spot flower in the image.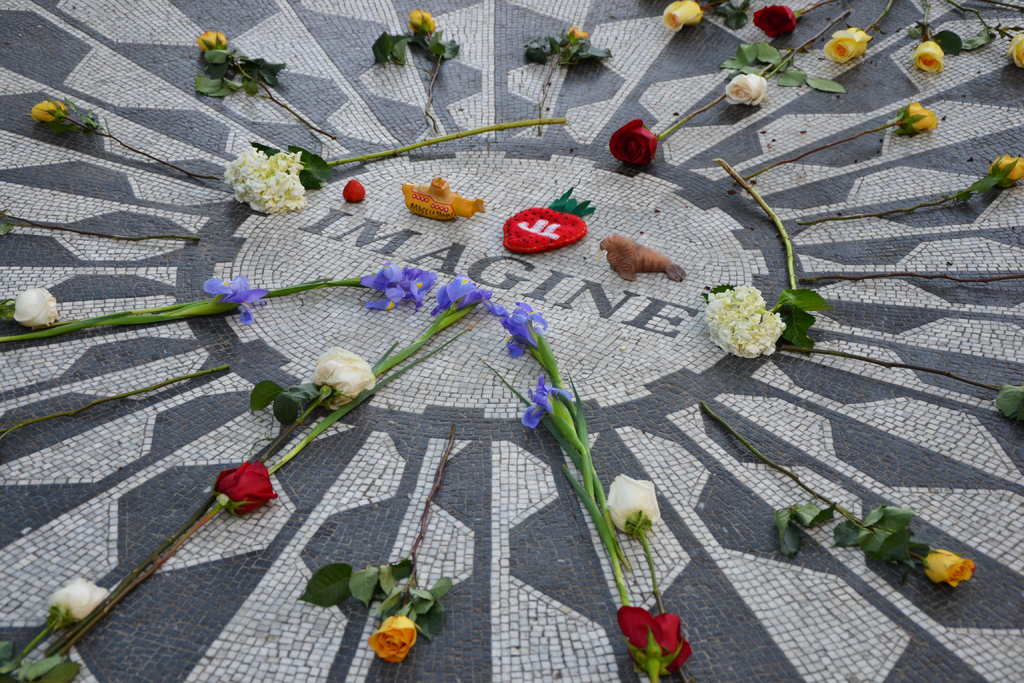
flower found at <region>8, 285, 62, 329</region>.
